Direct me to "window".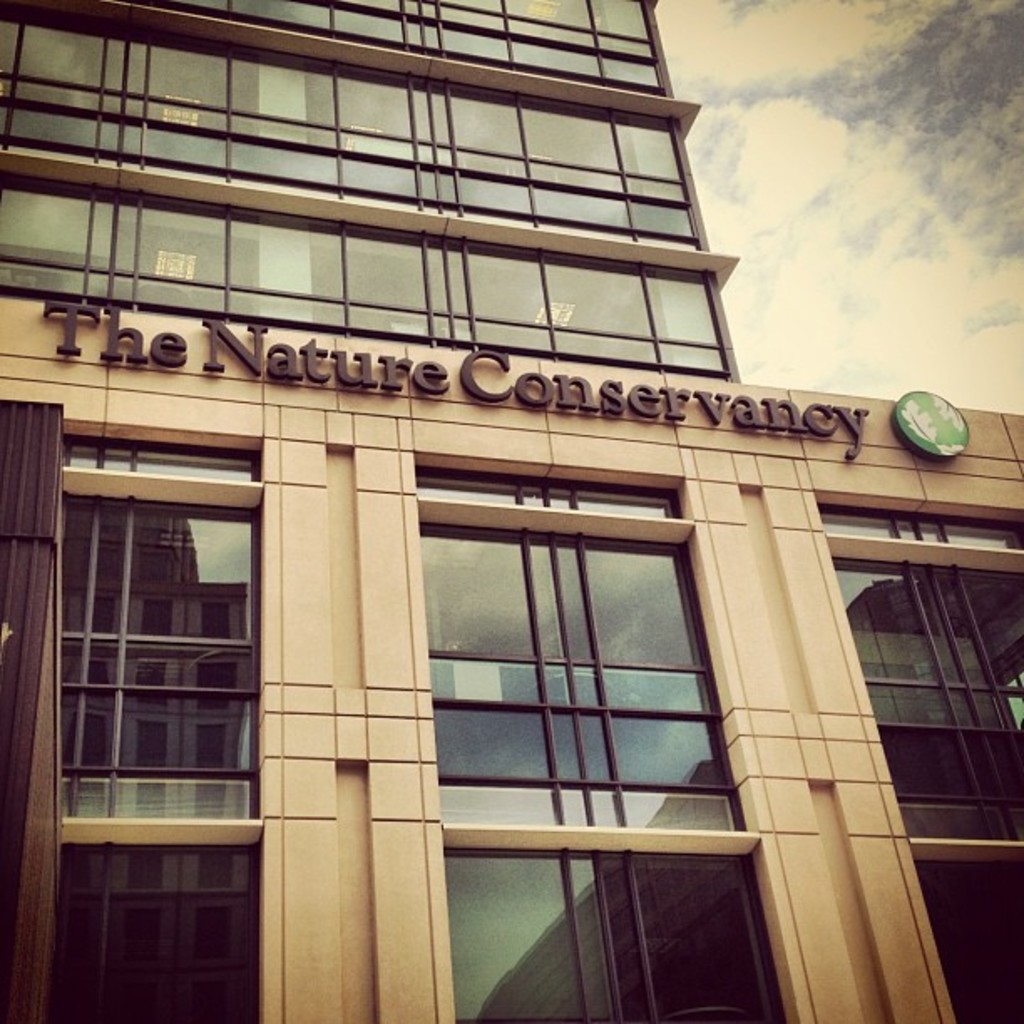
Direction: 0, 0, 704, 241.
